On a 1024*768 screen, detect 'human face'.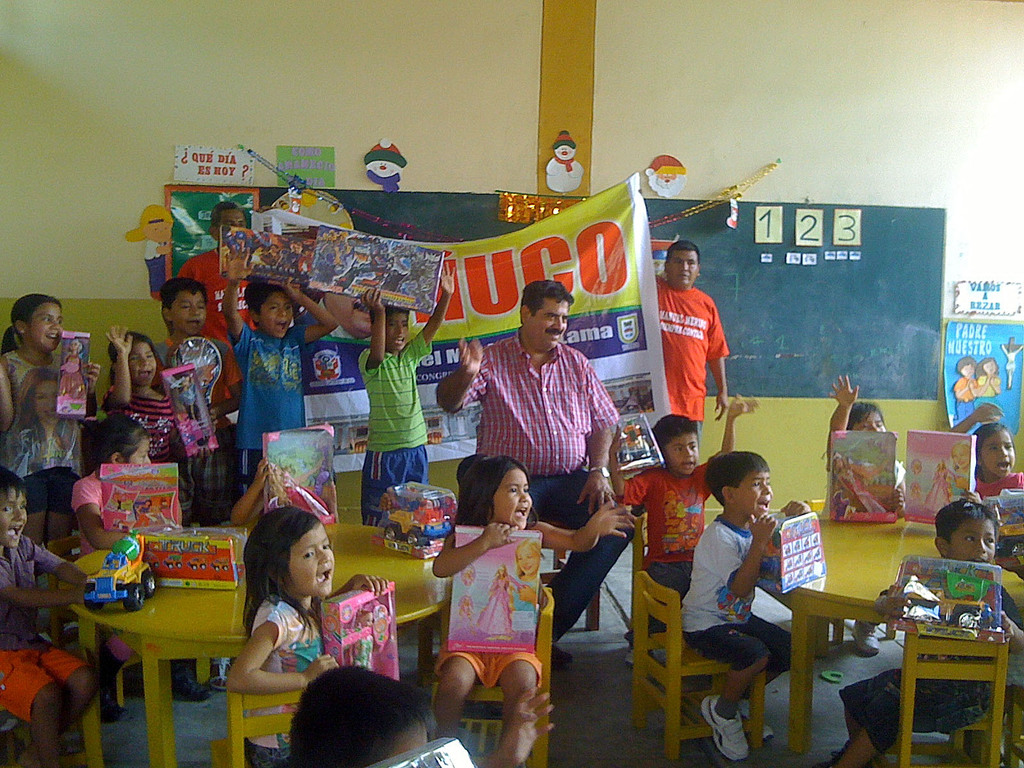
pyautogui.locateOnScreen(264, 289, 289, 329).
